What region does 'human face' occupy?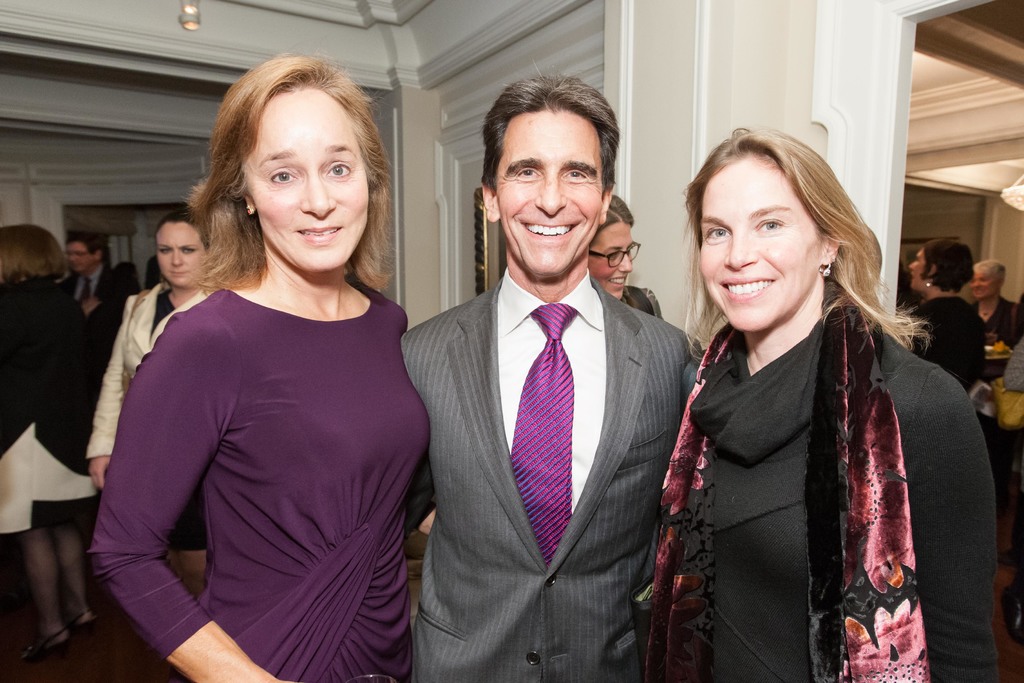
493,115,602,279.
